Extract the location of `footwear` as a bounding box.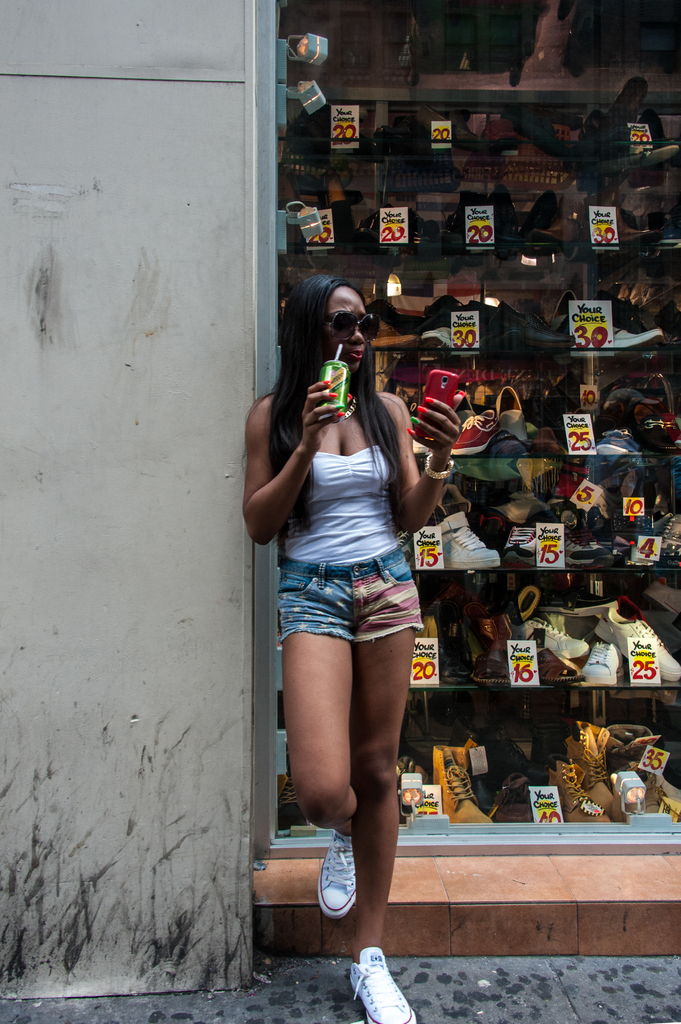
locate(316, 834, 364, 923).
